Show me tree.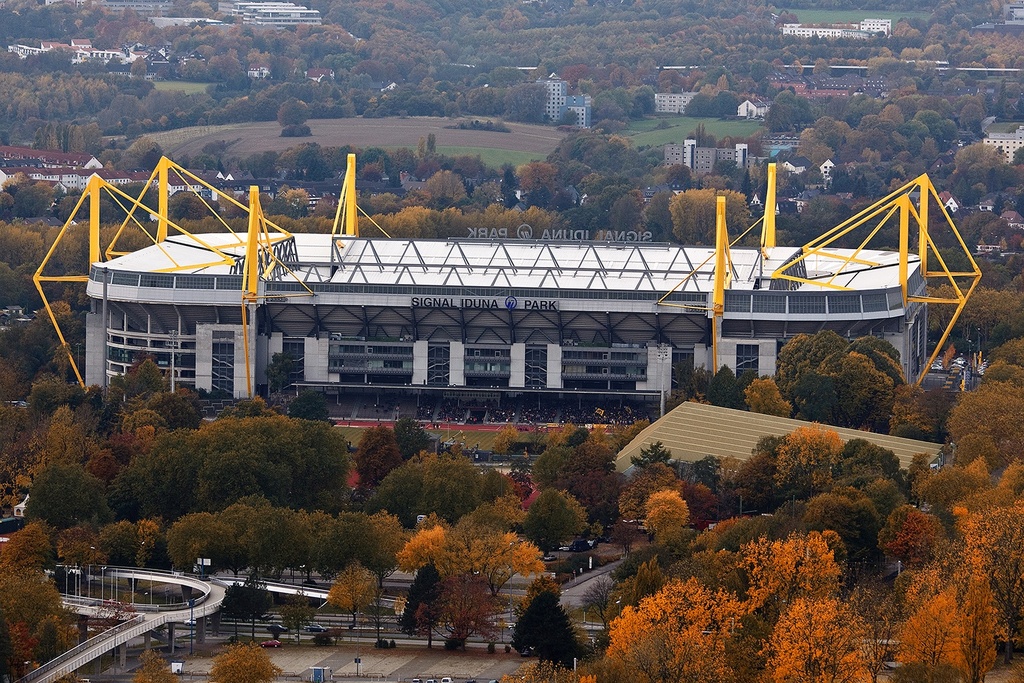
tree is here: l=797, t=126, r=844, b=157.
